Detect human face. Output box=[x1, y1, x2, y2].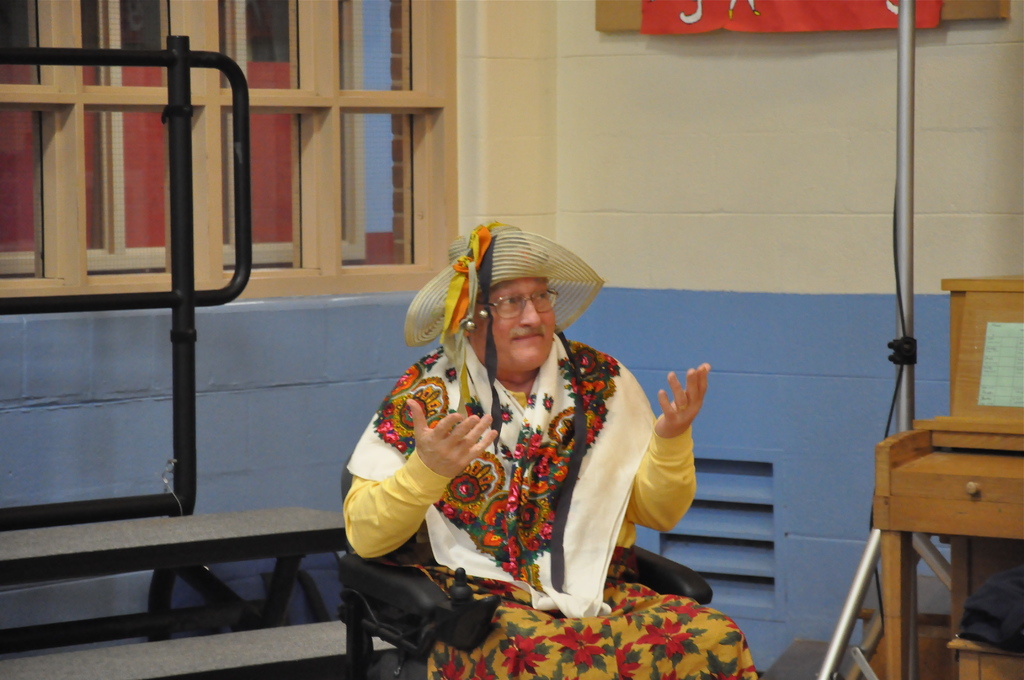
box=[476, 279, 557, 369].
